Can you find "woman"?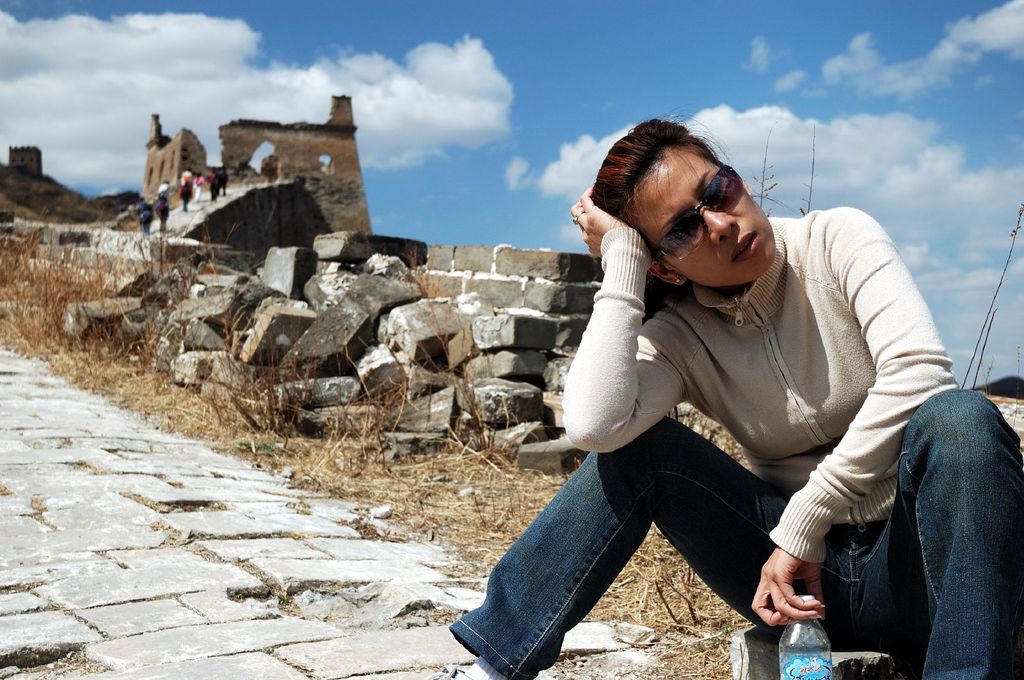
Yes, bounding box: BBox(517, 132, 925, 651).
